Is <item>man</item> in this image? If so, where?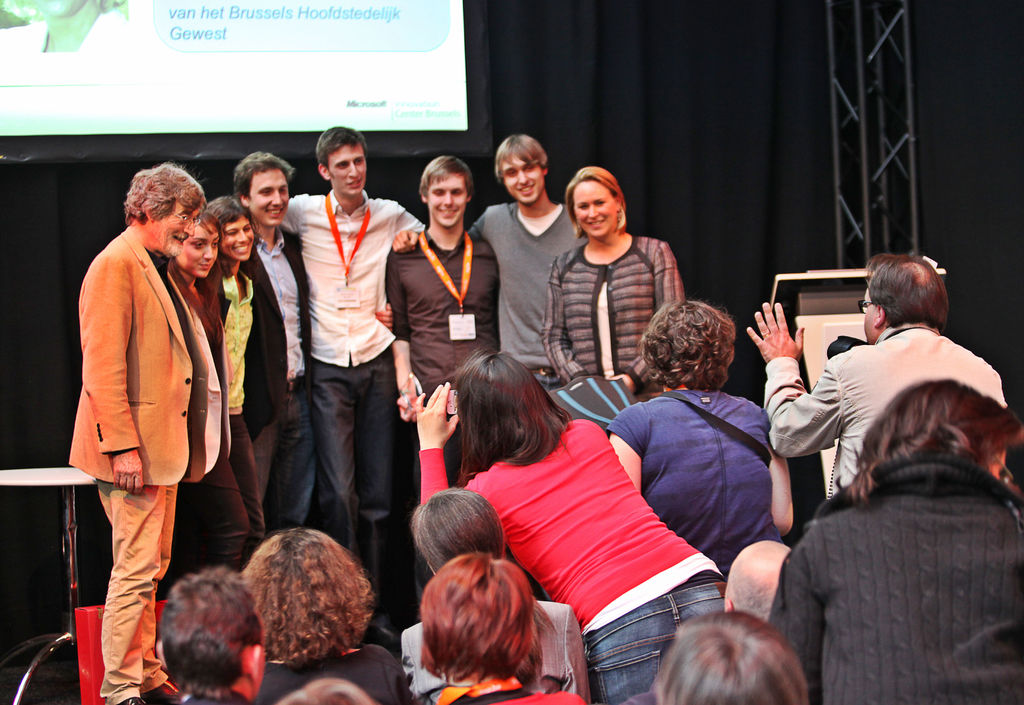
Yes, at 228,151,326,538.
